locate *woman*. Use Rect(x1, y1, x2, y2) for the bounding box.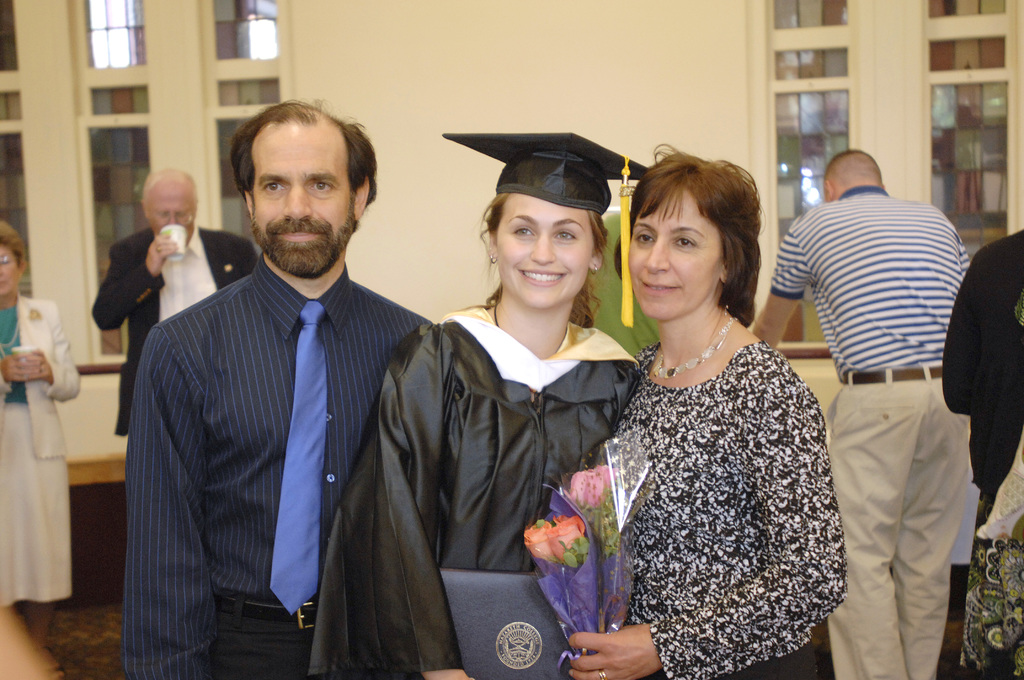
Rect(308, 136, 658, 679).
